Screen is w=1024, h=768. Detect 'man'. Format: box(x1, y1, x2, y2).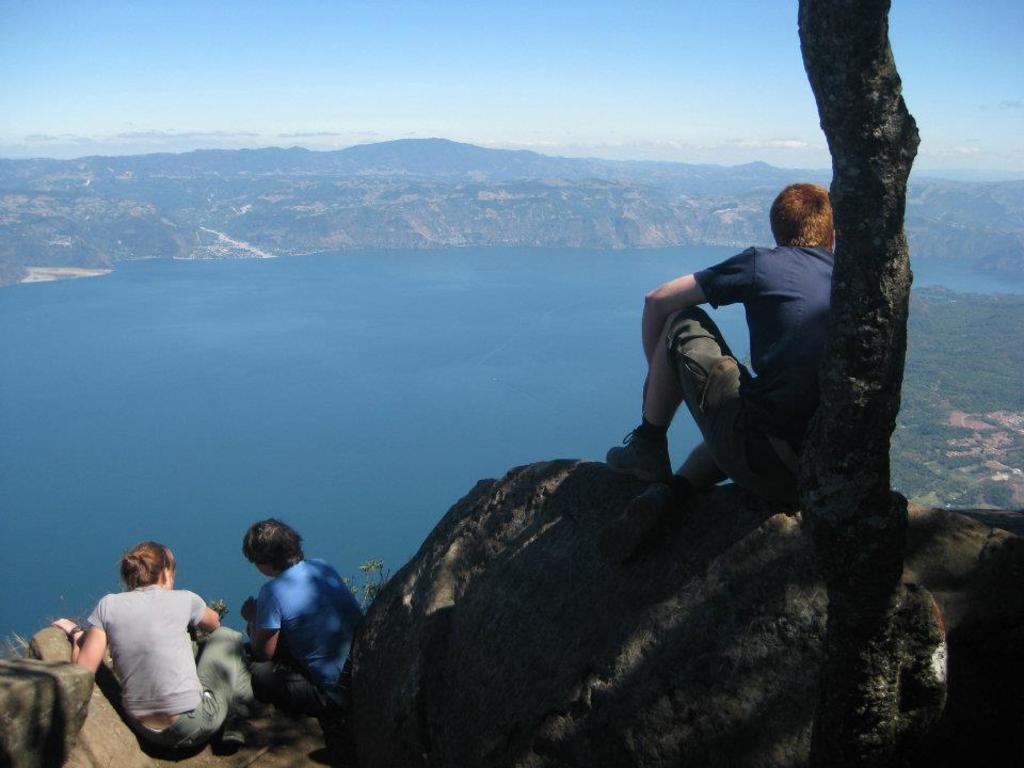
box(233, 521, 358, 727).
